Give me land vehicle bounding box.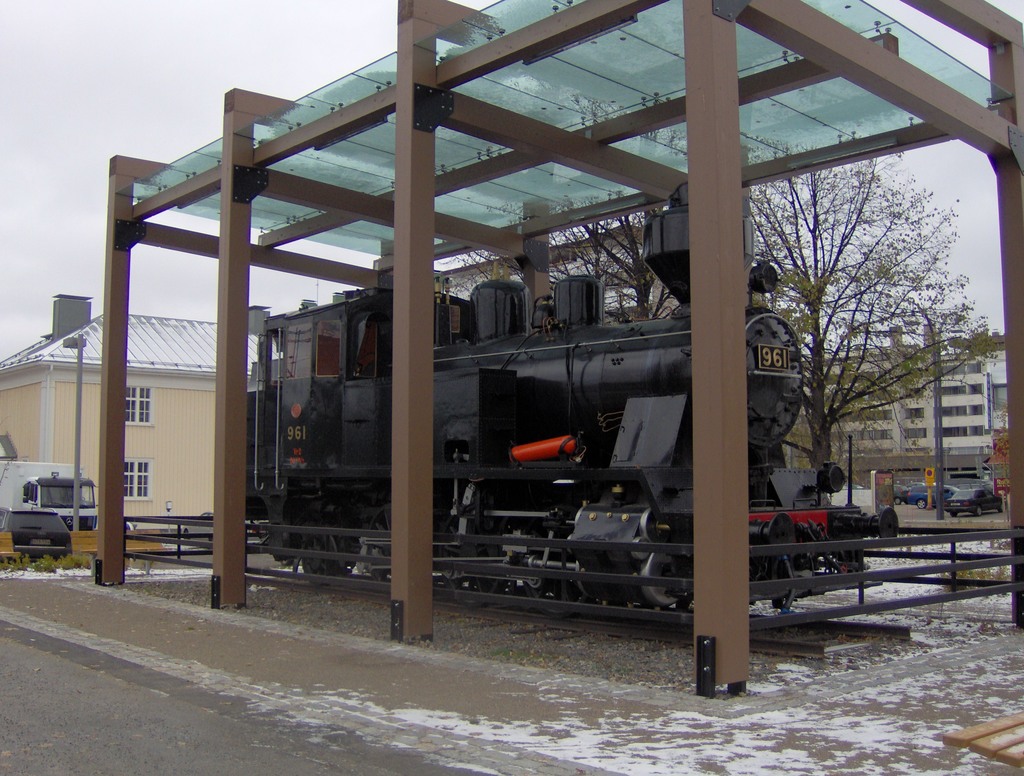
bbox=(957, 482, 994, 493).
